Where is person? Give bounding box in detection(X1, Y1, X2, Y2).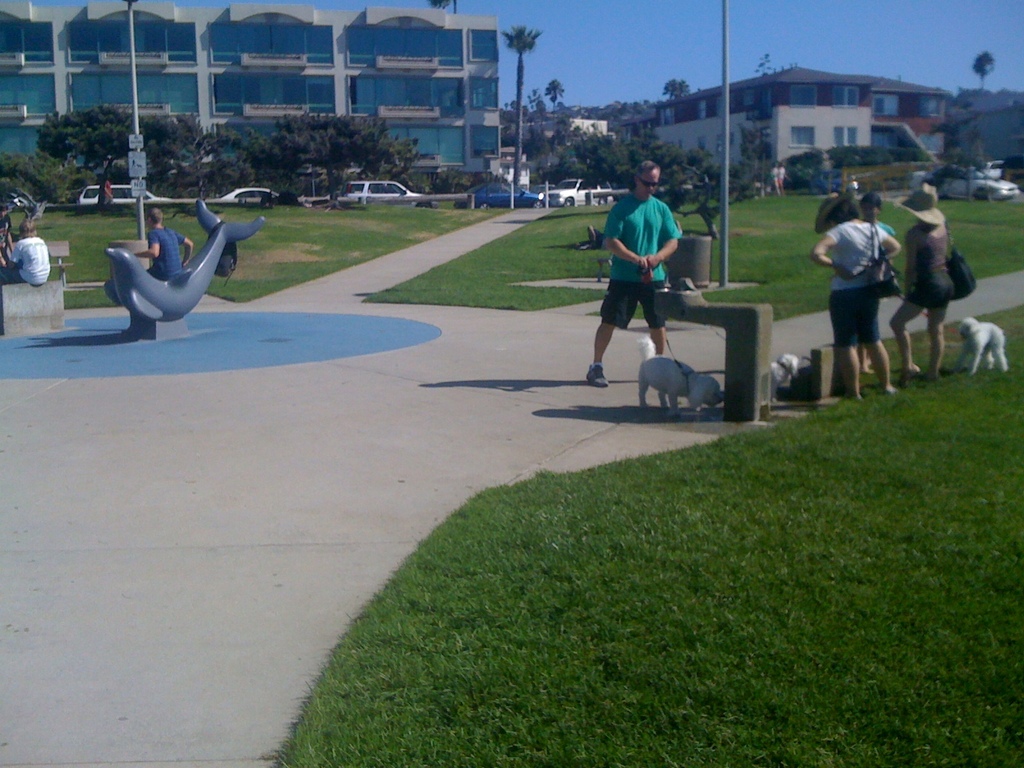
detection(0, 204, 17, 280).
